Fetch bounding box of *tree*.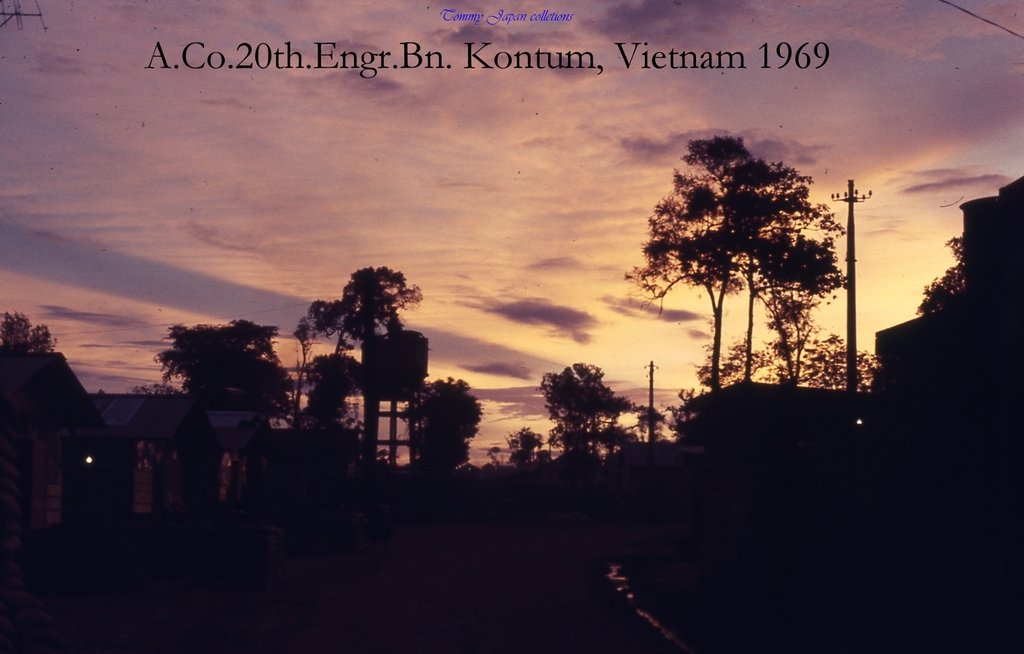
Bbox: (130,379,181,395).
